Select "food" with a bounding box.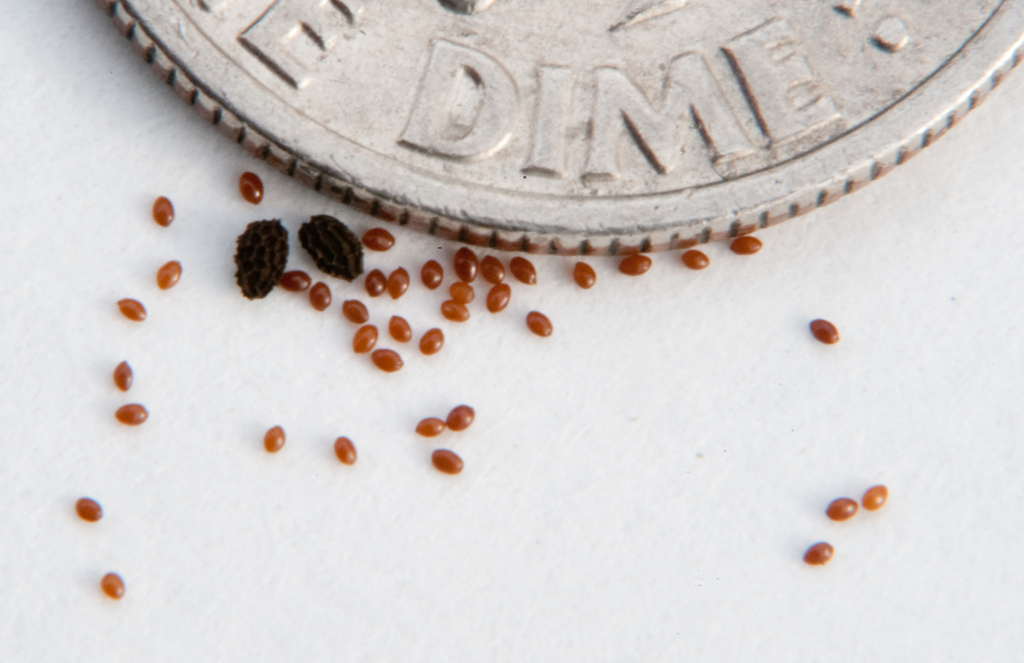
Rect(826, 491, 856, 520).
